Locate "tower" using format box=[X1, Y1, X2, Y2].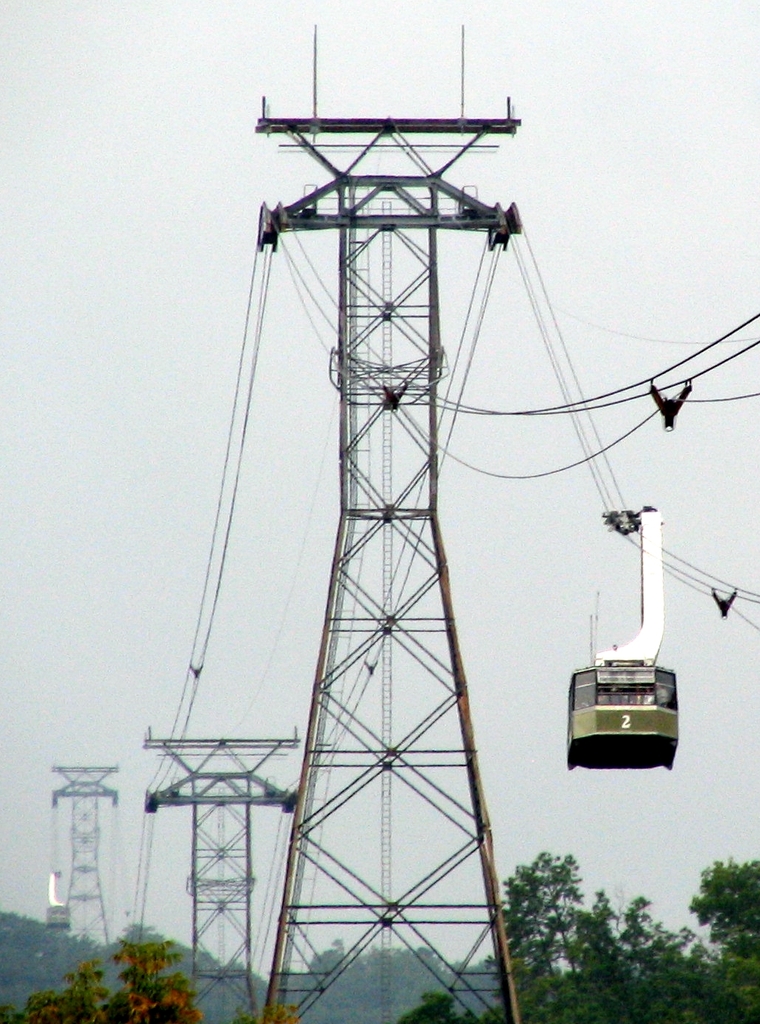
box=[141, 733, 306, 1023].
